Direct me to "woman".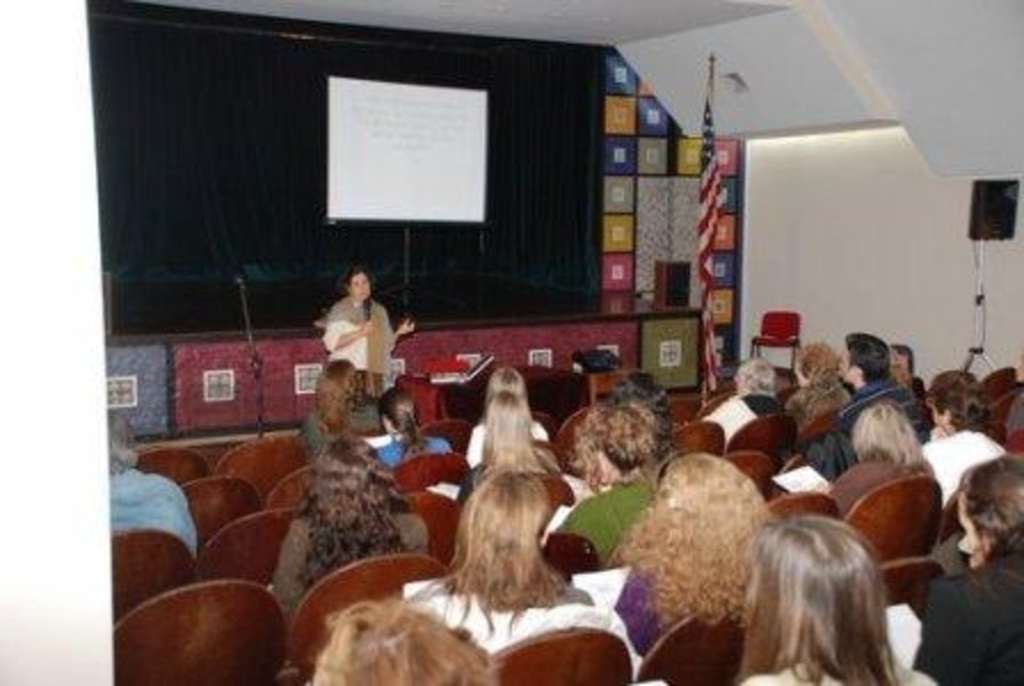
Direction: crop(379, 384, 453, 462).
